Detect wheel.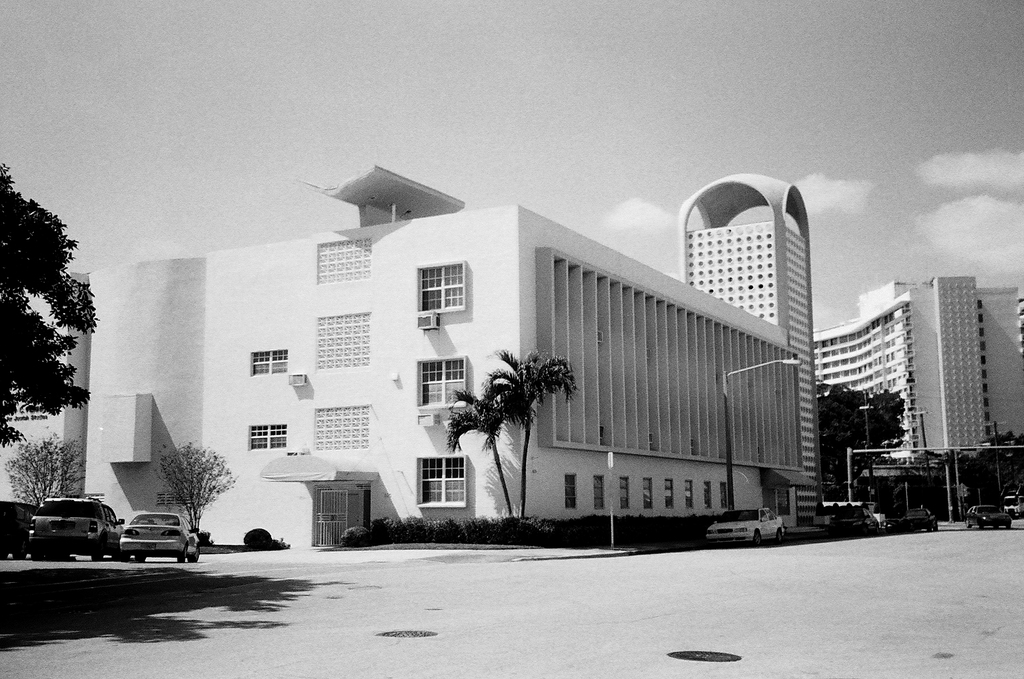
Detected at (862, 526, 867, 536).
